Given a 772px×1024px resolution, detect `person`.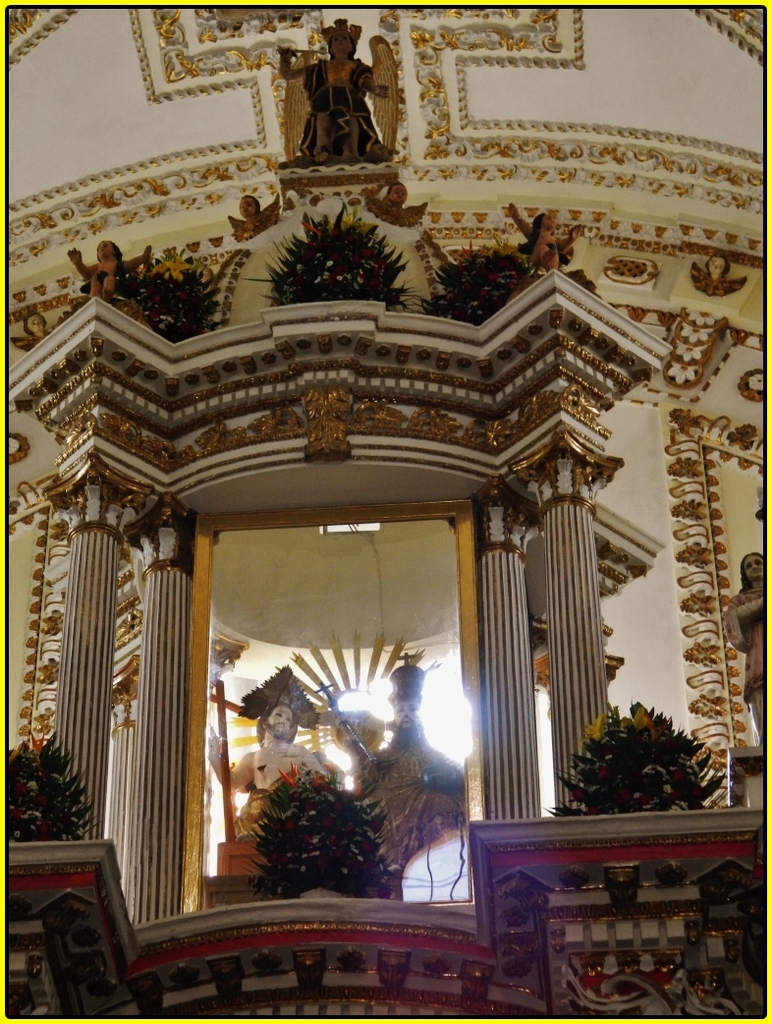
BBox(233, 193, 265, 235).
